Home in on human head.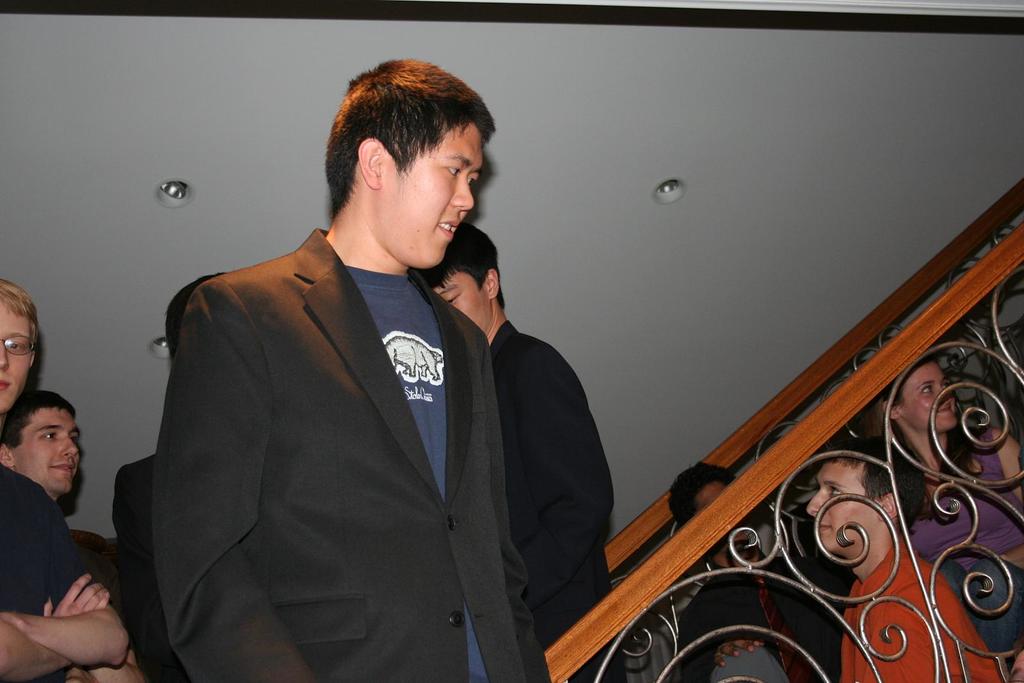
Homed in at (x1=874, y1=360, x2=961, y2=433).
